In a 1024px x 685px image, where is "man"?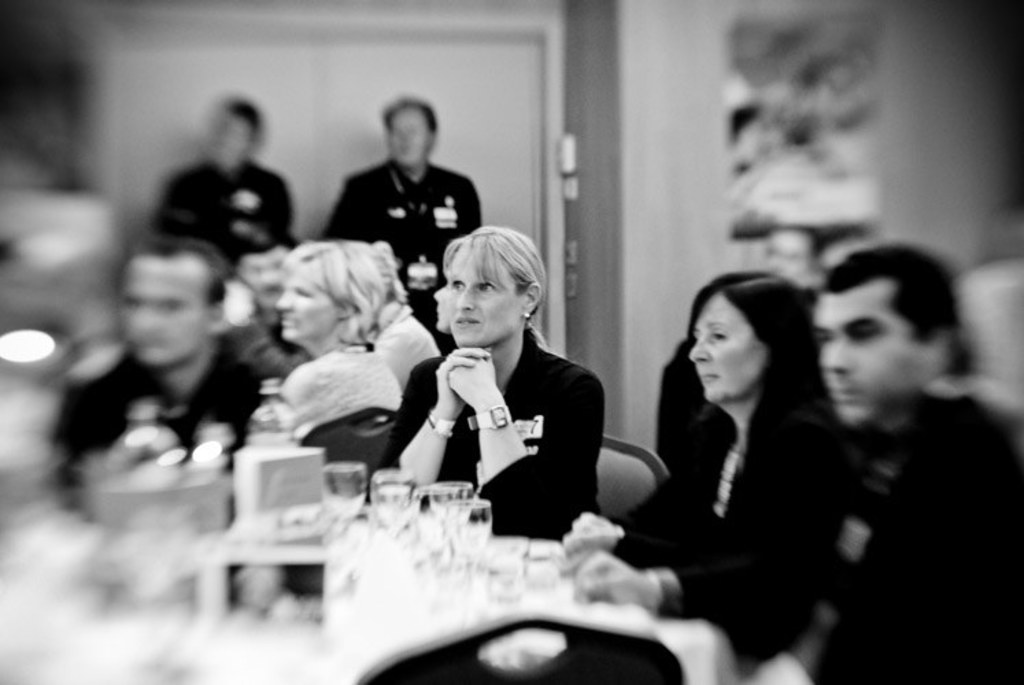
detection(149, 86, 302, 270).
